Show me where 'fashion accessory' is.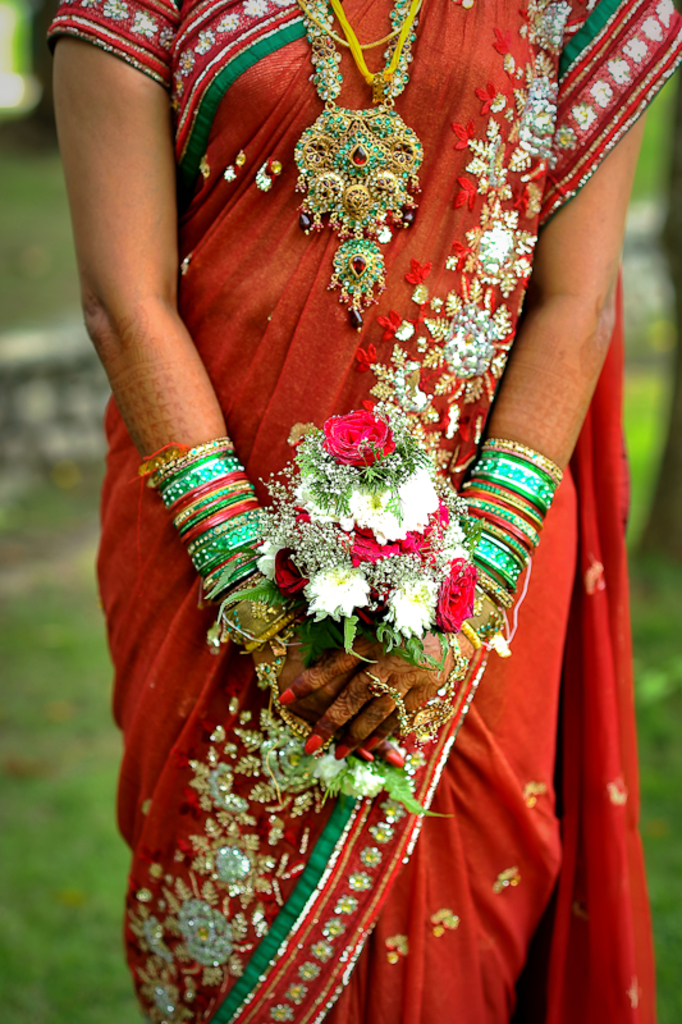
'fashion accessory' is at (134,422,299,650).
